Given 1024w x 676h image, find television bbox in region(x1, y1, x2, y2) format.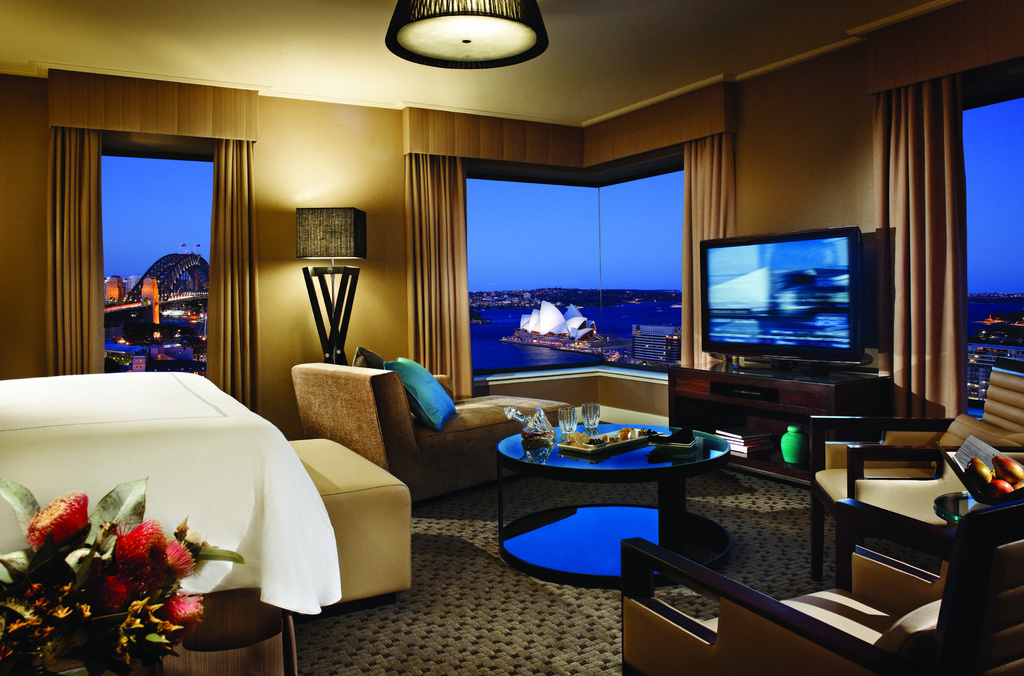
region(703, 227, 870, 358).
